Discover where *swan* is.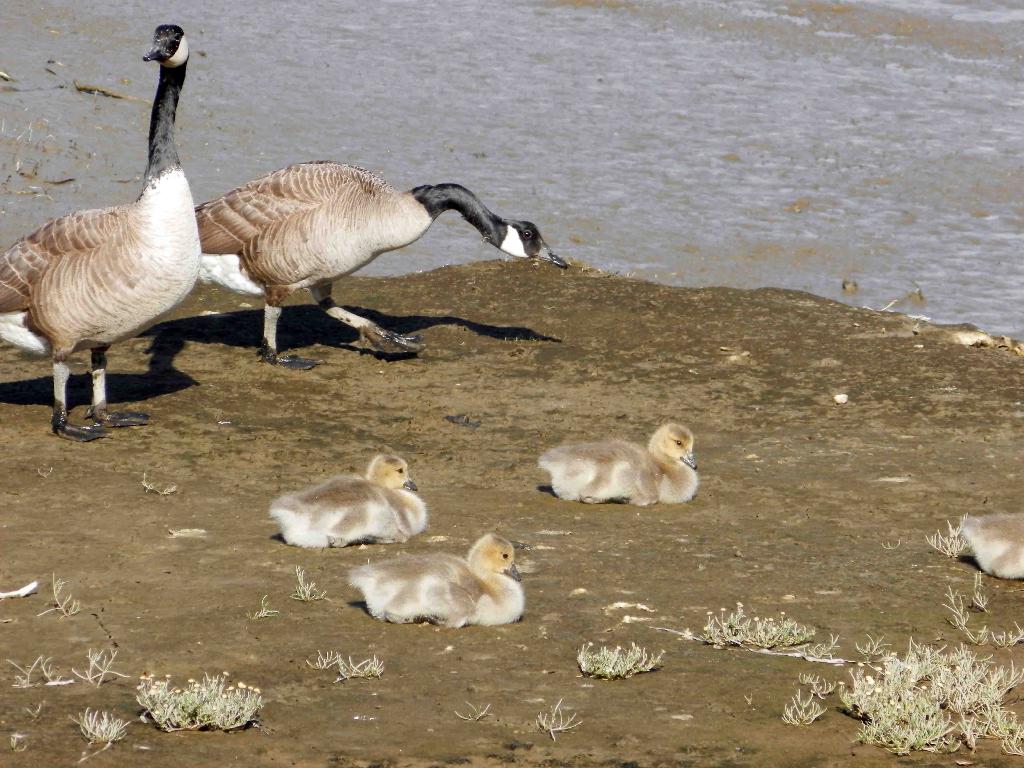
Discovered at 269:456:430:545.
